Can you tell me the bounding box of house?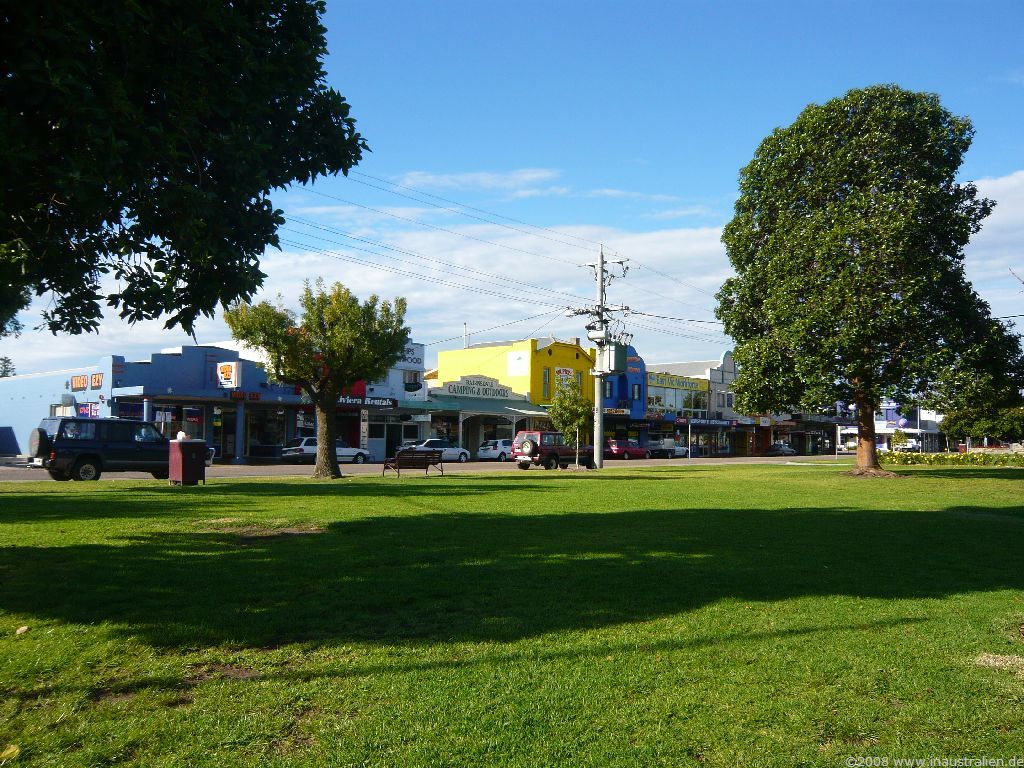
{"x1": 836, "y1": 377, "x2": 953, "y2": 453}.
